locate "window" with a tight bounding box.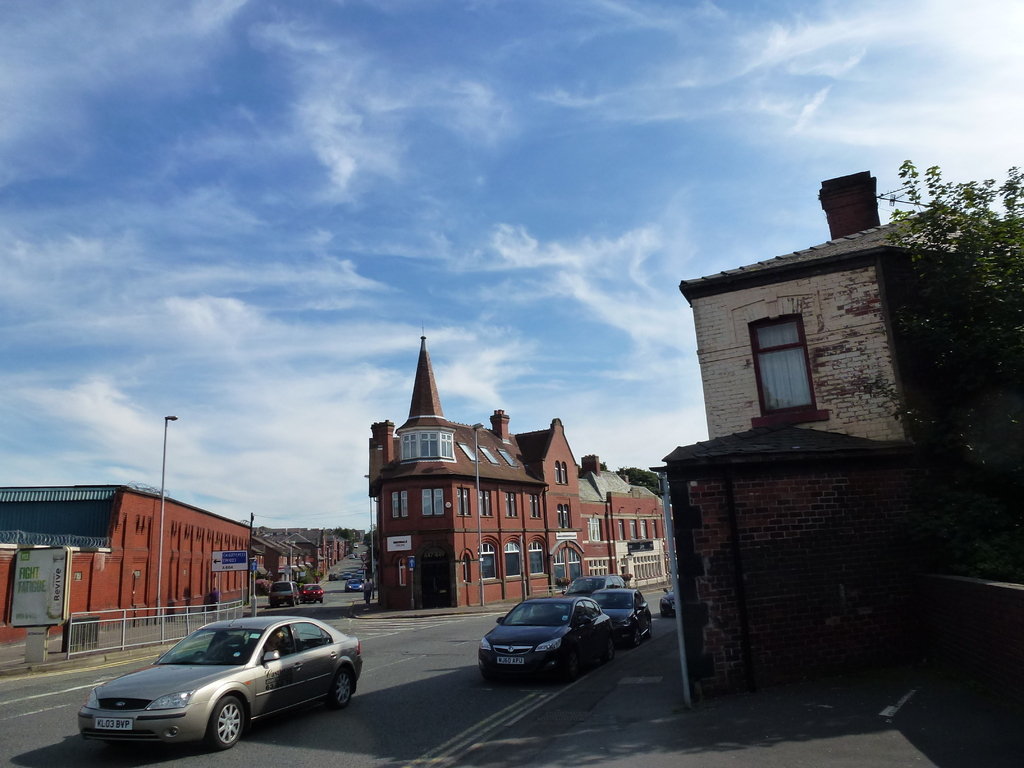
bbox=[477, 540, 497, 581].
